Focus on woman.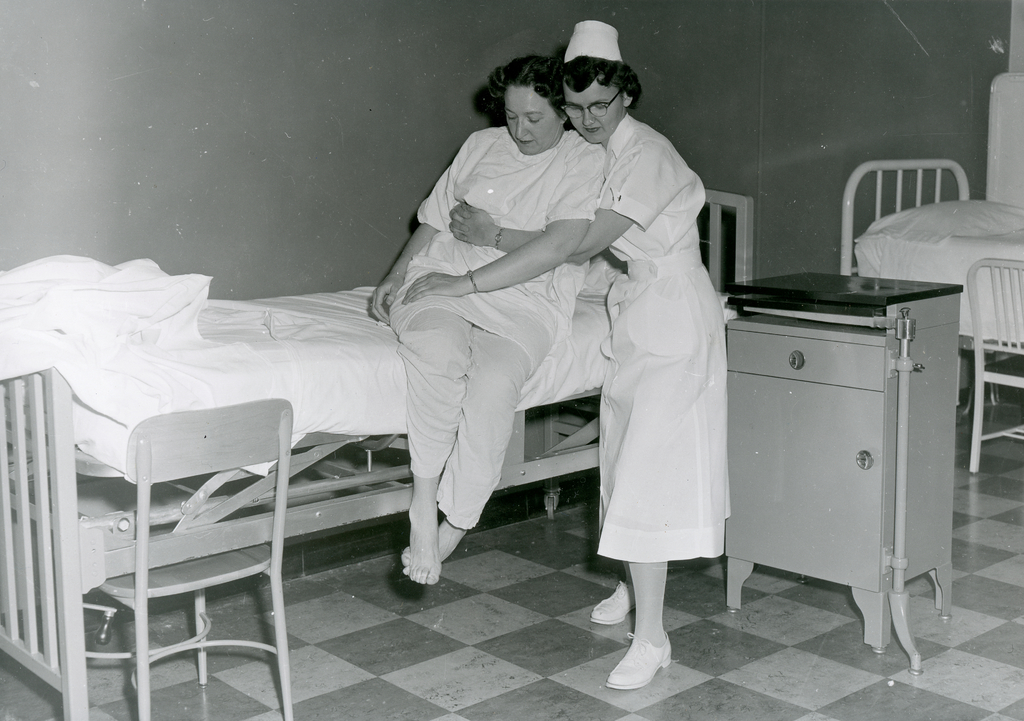
Focused at (403, 52, 733, 692).
